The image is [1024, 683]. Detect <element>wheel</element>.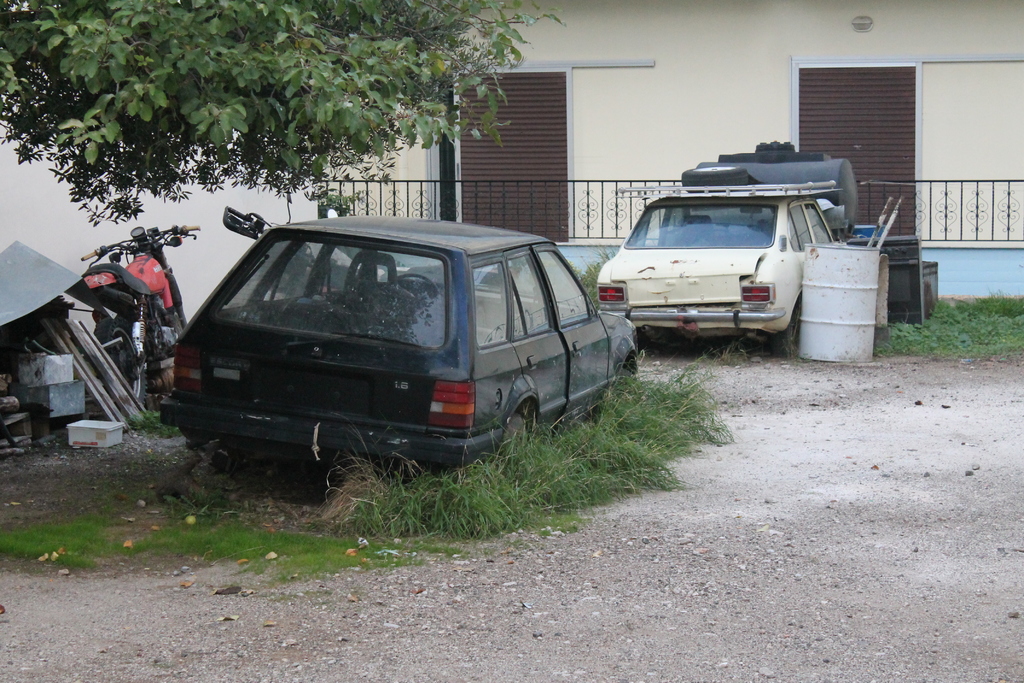
Detection: {"left": 96, "top": 318, "right": 146, "bottom": 404}.
